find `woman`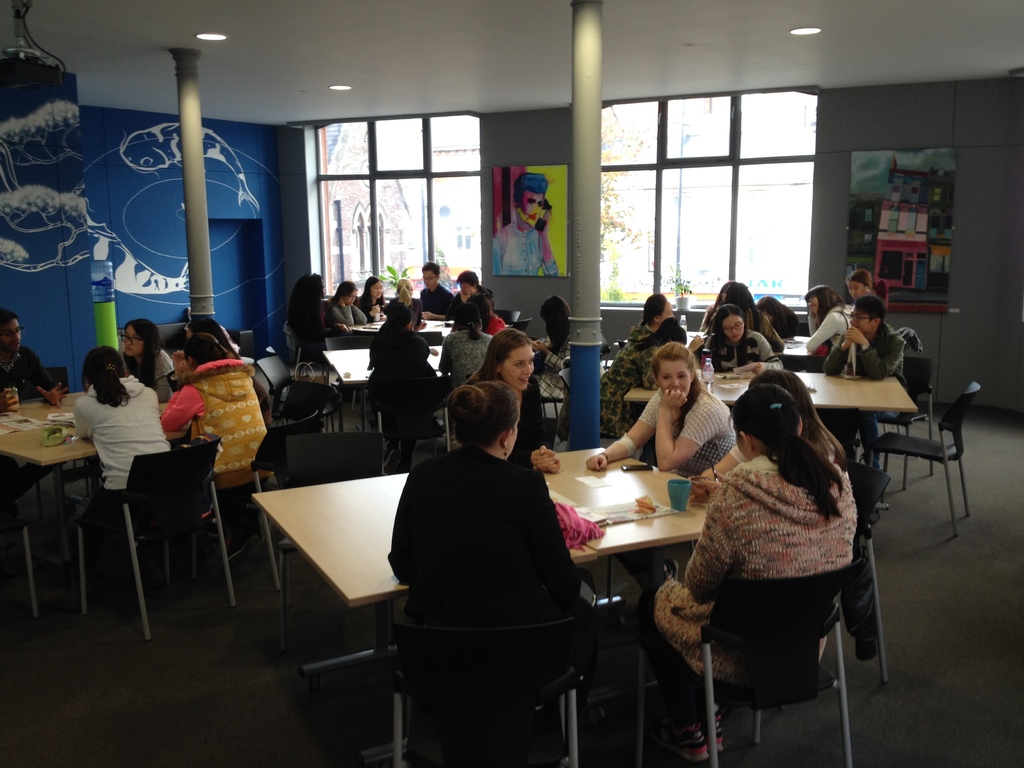
pyautogui.locateOnScreen(797, 278, 854, 373)
